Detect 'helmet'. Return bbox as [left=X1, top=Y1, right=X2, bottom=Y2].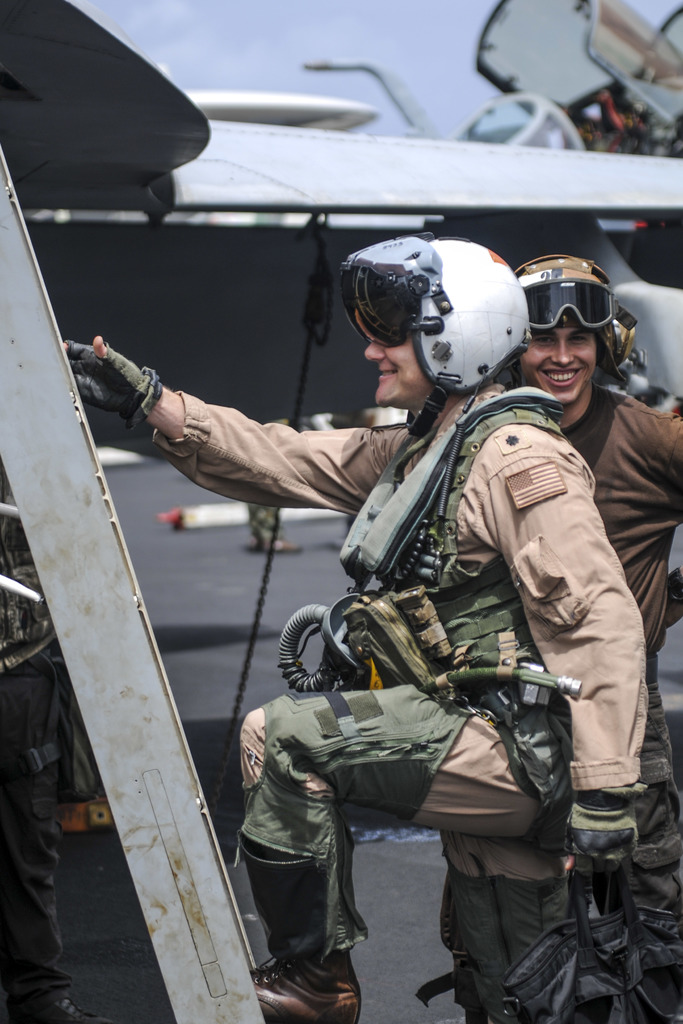
[left=516, top=253, right=623, bottom=381].
